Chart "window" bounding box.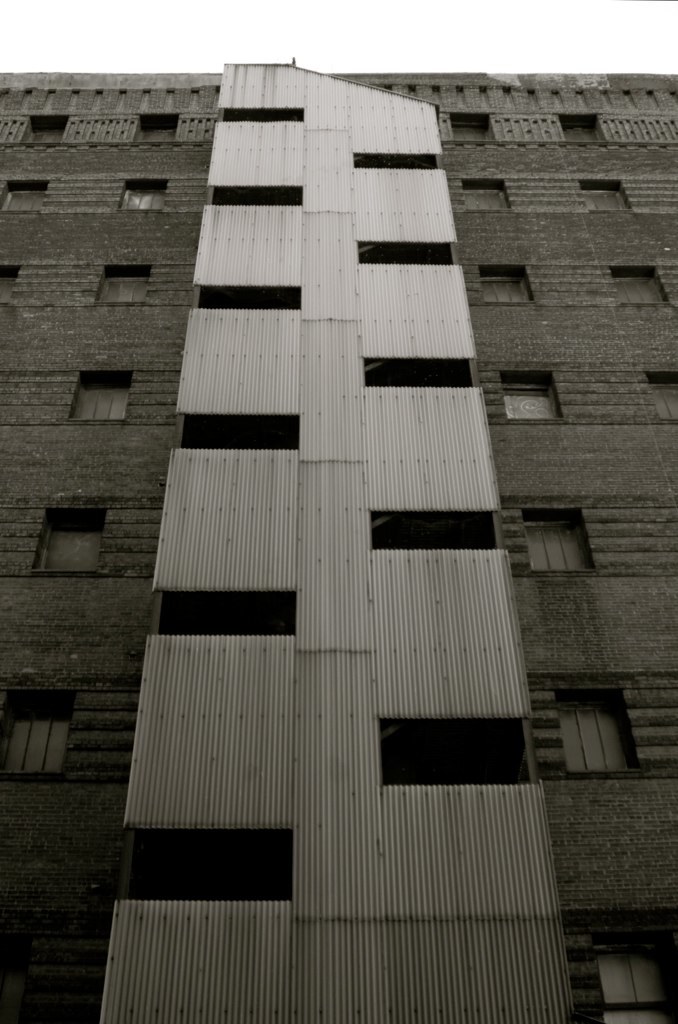
Charted: x1=10 y1=701 x2=69 y2=770.
